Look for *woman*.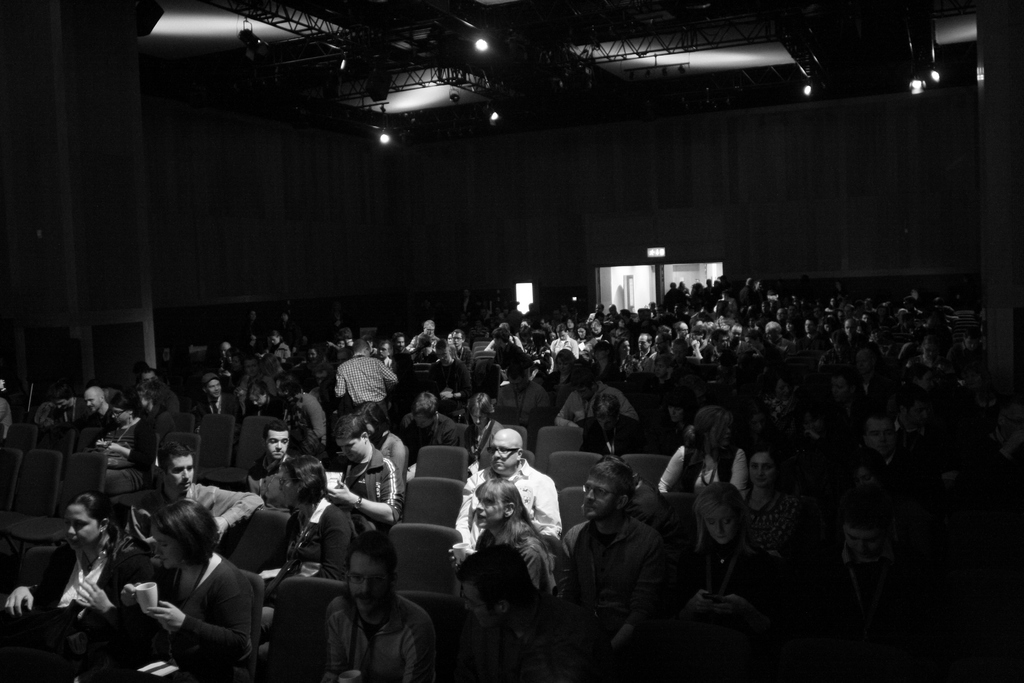
Found: pyautogui.locateOnScreen(461, 393, 508, 468).
